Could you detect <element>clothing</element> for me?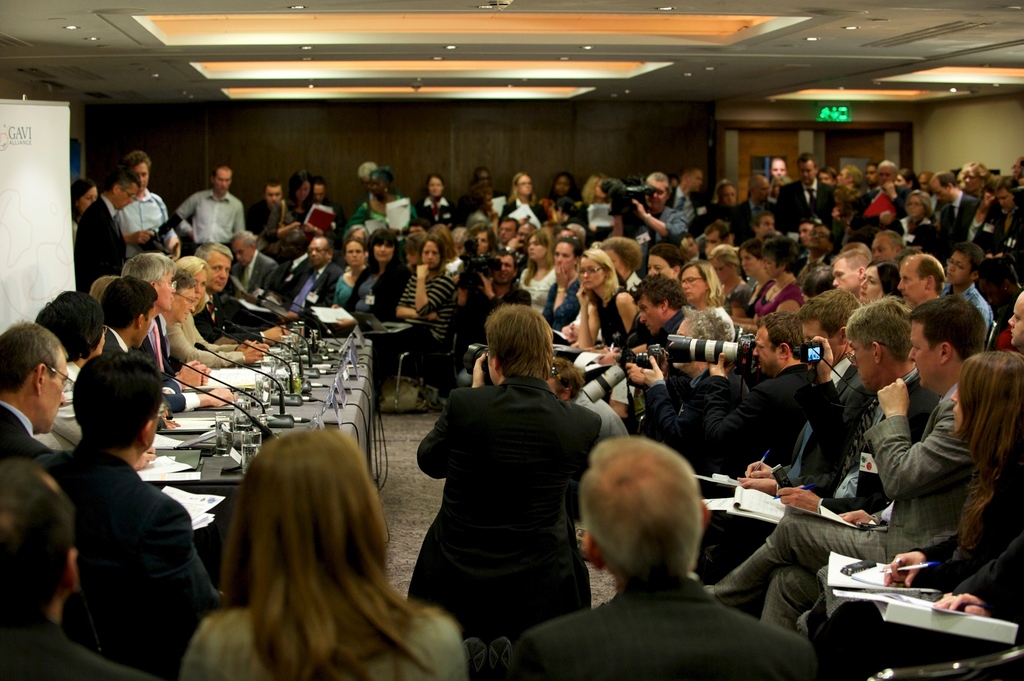
Detection result: x1=252, y1=191, x2=279, y2=237.
